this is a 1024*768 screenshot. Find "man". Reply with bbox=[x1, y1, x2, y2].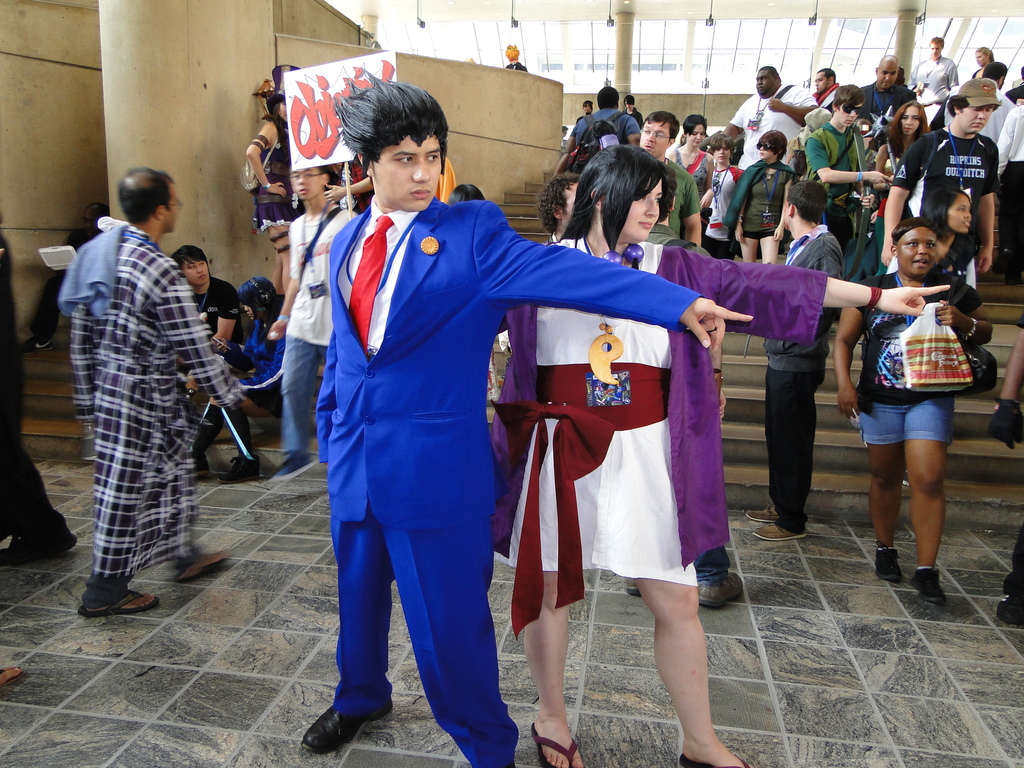
bbox=[985, 63, 1016, 122].
